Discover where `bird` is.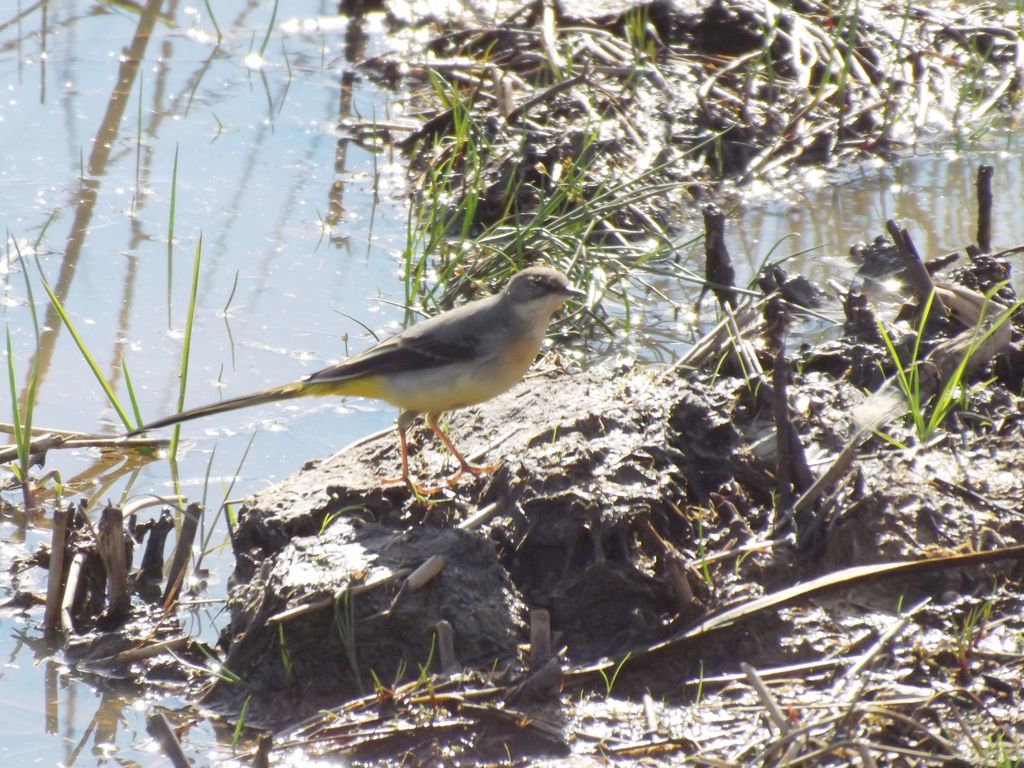
Discovered at pyautogui.locateOnScreen(135, 258, 612, 496).
